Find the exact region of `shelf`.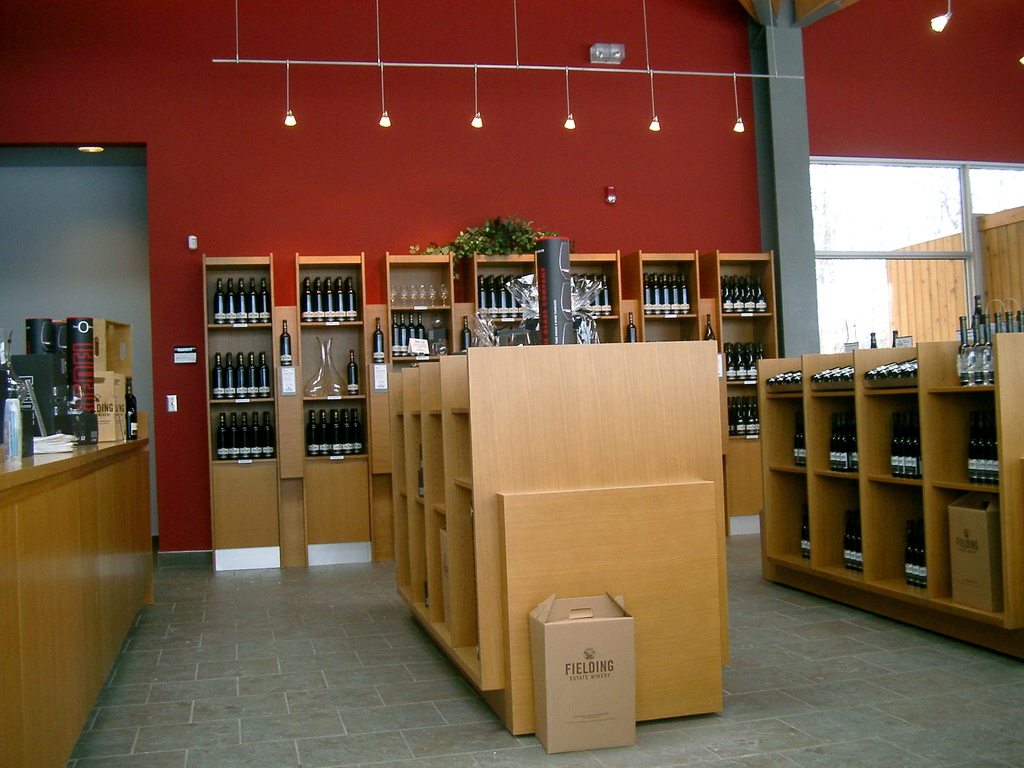
Exact region: Rect(761, 351, 809, 390).
